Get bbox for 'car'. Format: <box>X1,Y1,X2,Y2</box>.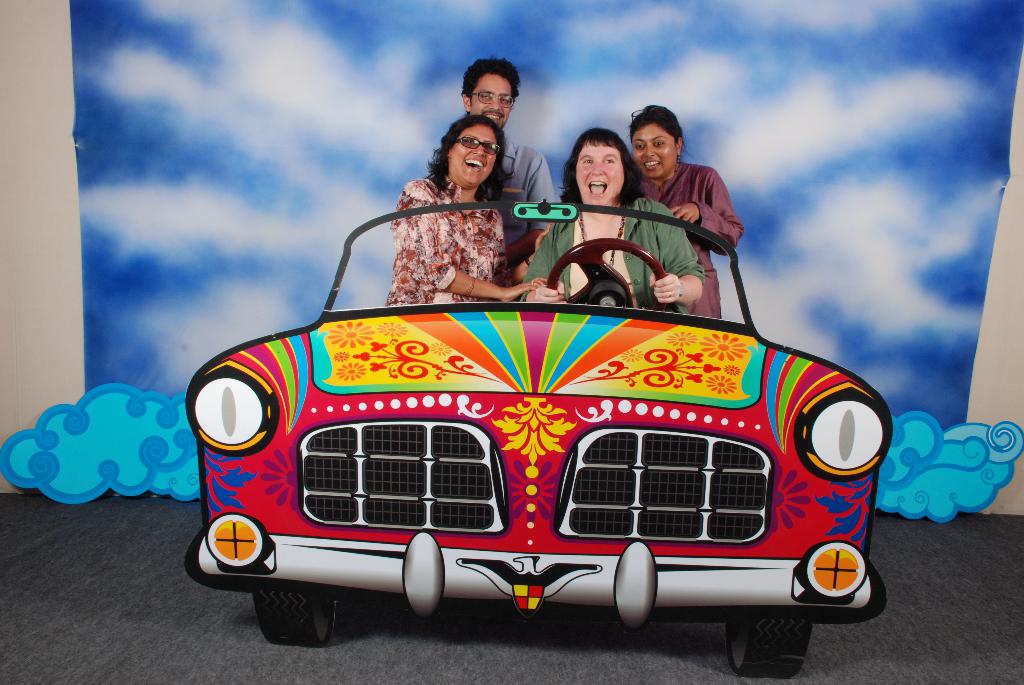
<box>145,239,883,659</box>.
